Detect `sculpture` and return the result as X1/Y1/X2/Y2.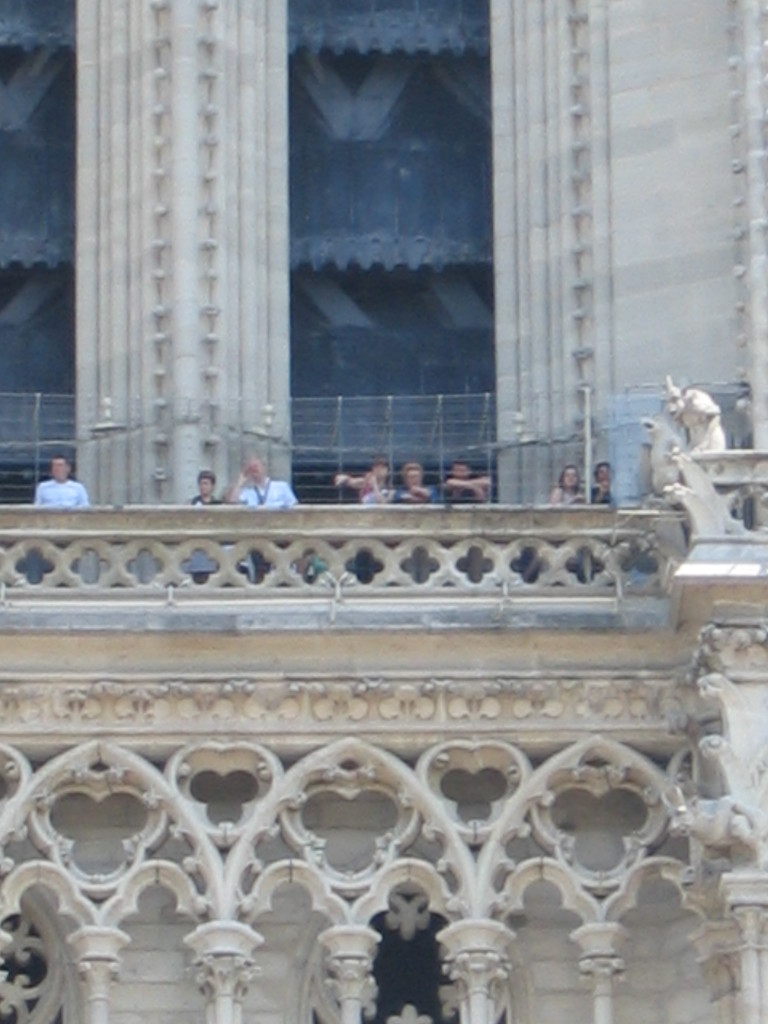
635/410/689/501.
